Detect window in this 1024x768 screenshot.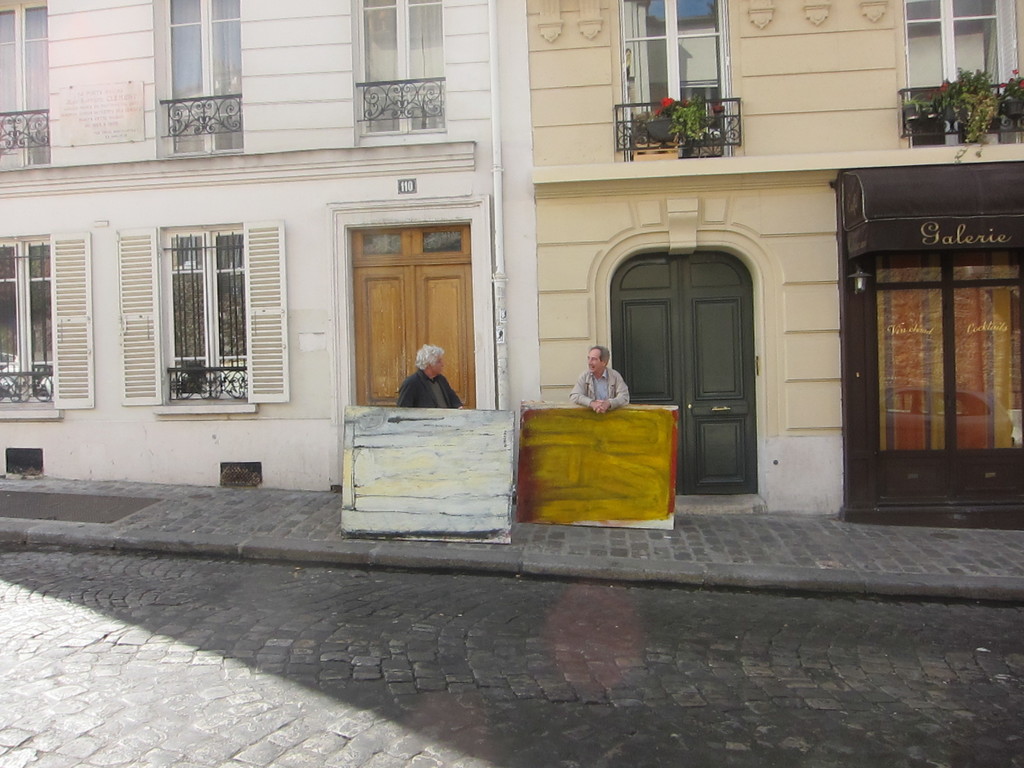
Detection: BBox(353, 225, 472, 262).
